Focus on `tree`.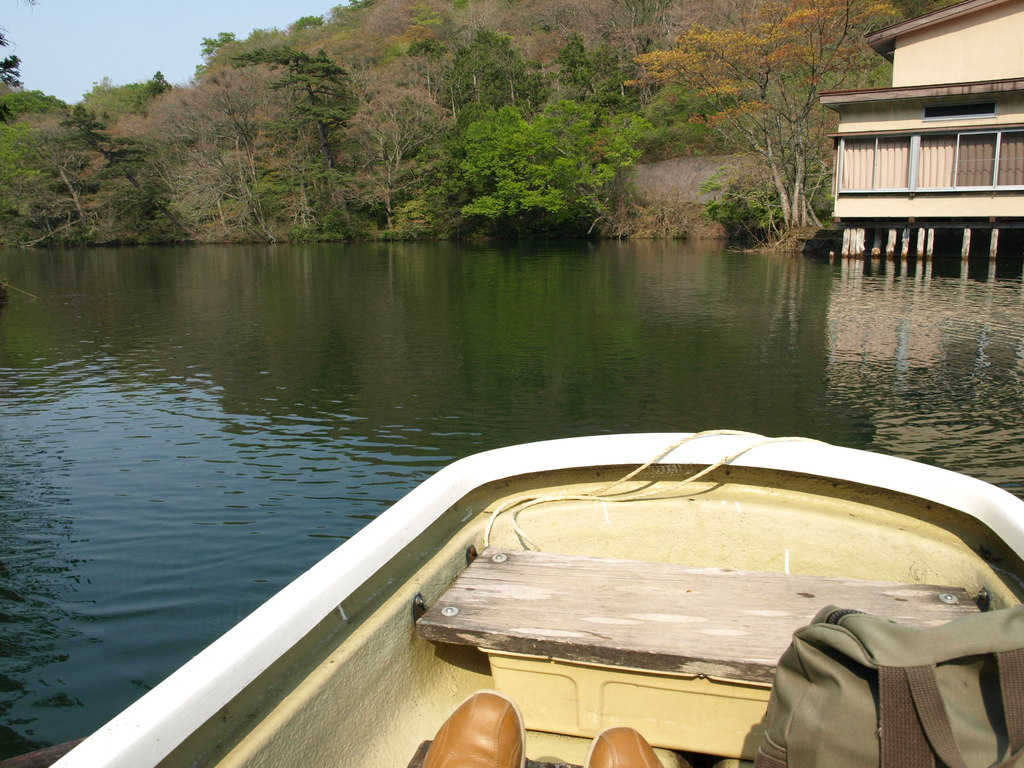
Focused at BBox(388, 97, 643, 257).
